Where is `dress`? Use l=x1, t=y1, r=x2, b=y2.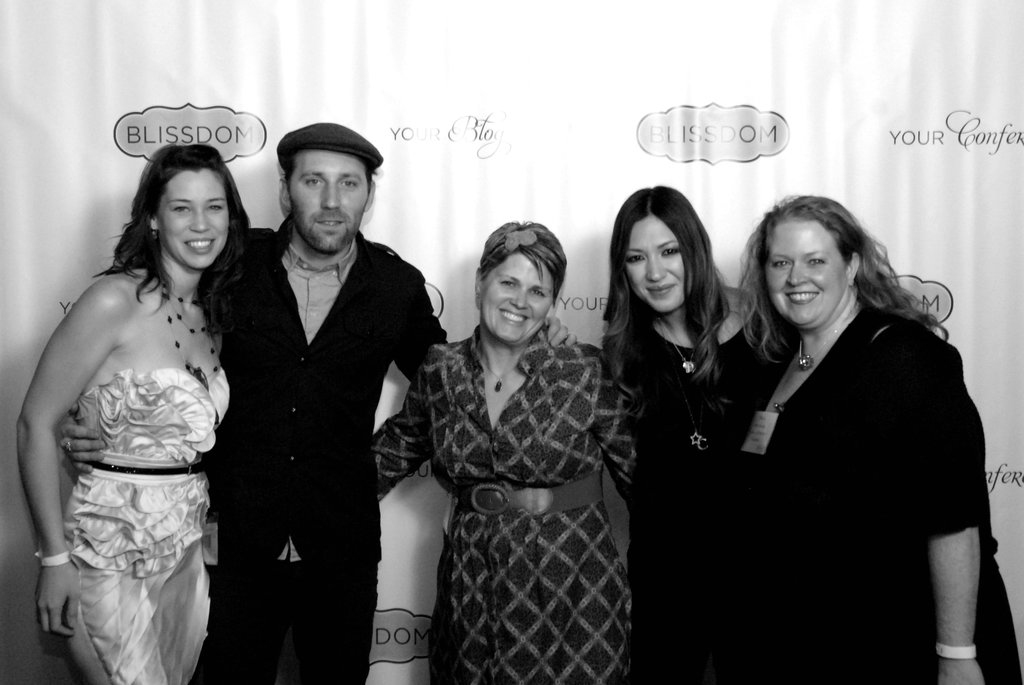
l=385, t=307, r=634, b=680.
